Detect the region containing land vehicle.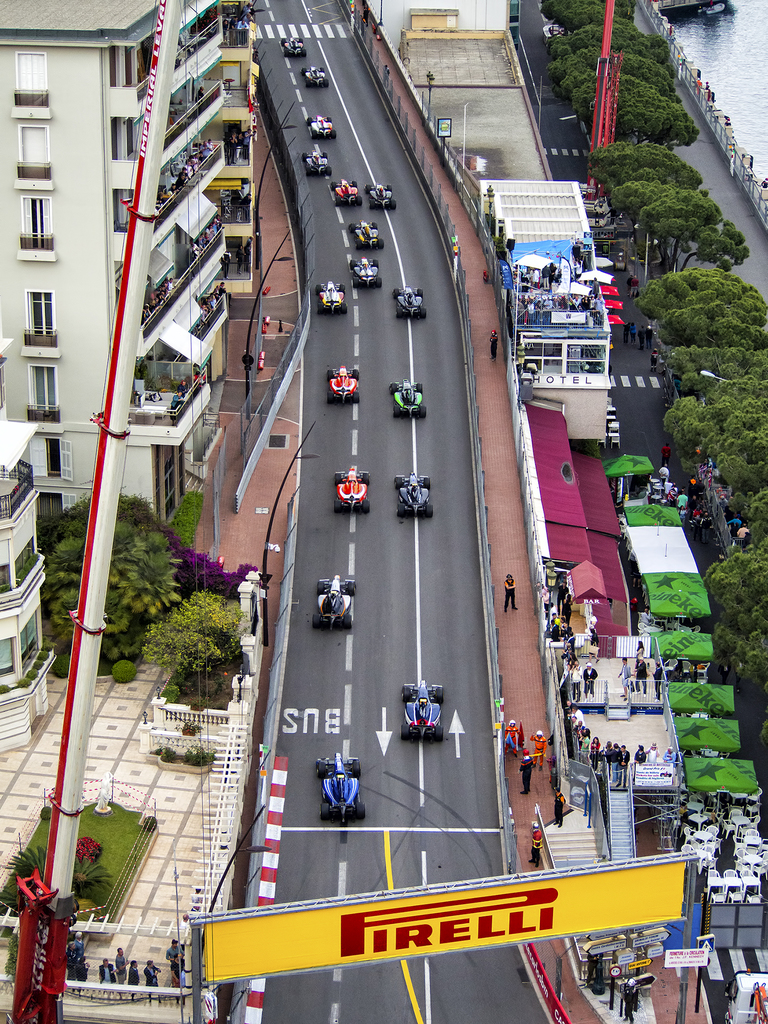
rect(298, 63, 330, 88).
